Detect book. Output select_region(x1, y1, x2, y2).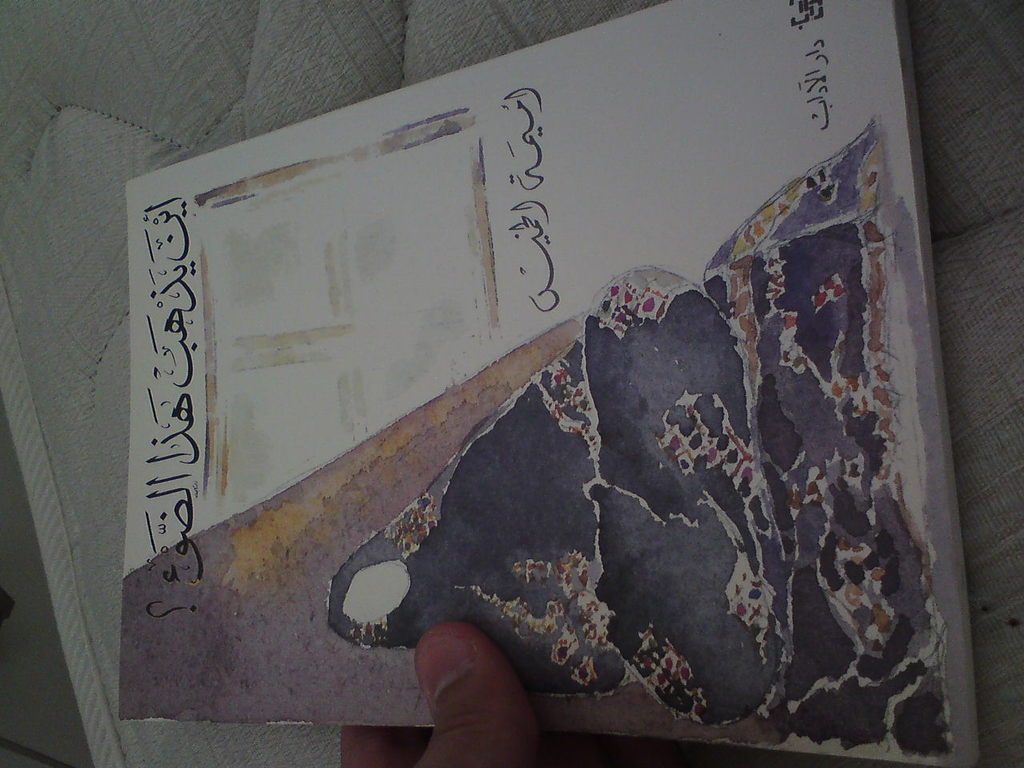
select_region(57, 46, 1023, 767).
